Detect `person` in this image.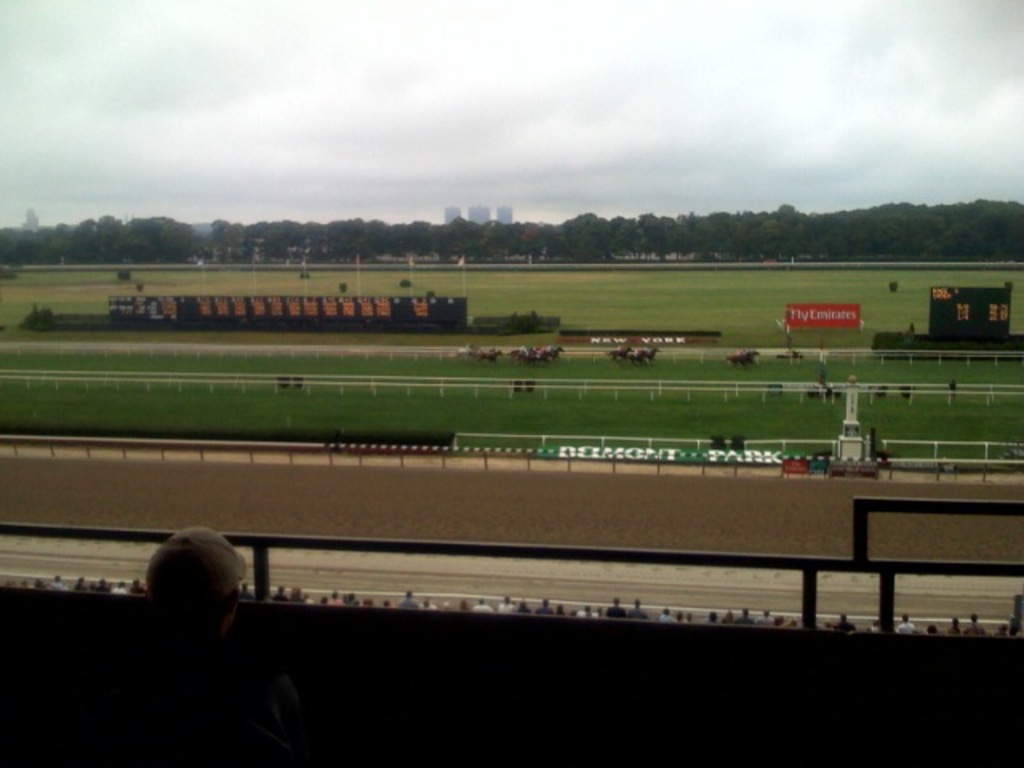
Detection: Rect(134, 517, 262, 733).
